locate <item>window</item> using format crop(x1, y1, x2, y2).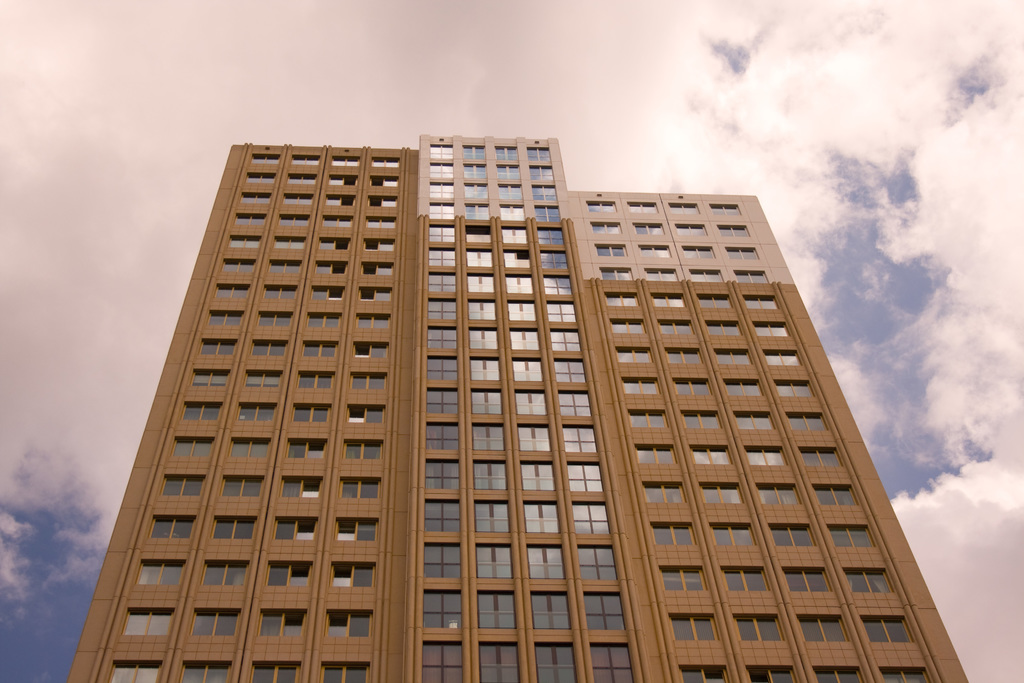
crop(666, 349, 703, 366).
